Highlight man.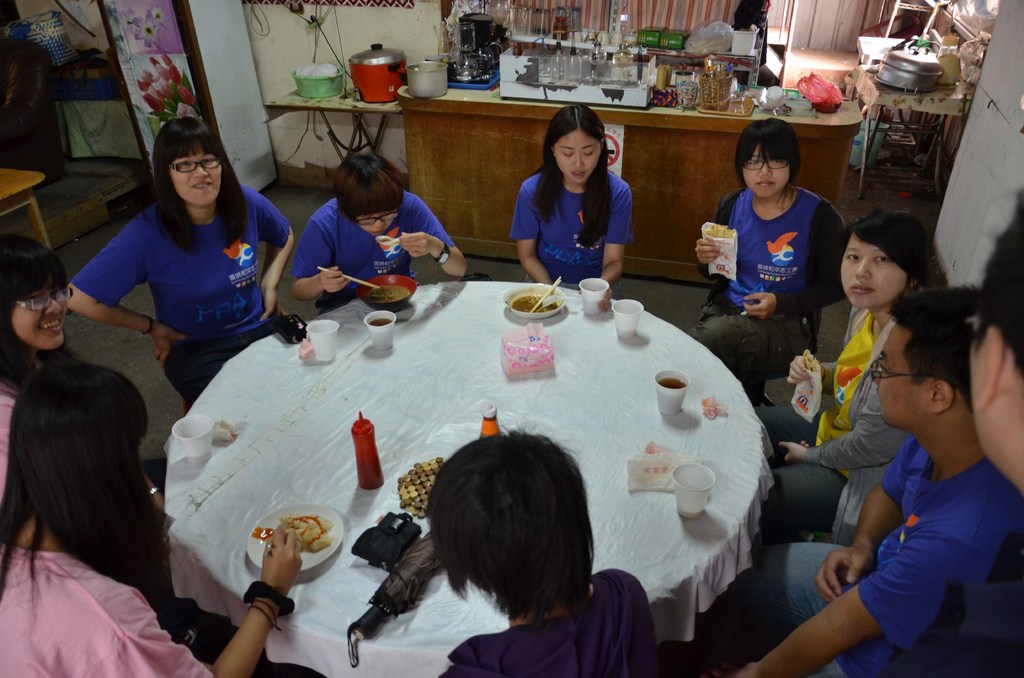
Highlighted region: select_region(777, 270, 1016, 673).
